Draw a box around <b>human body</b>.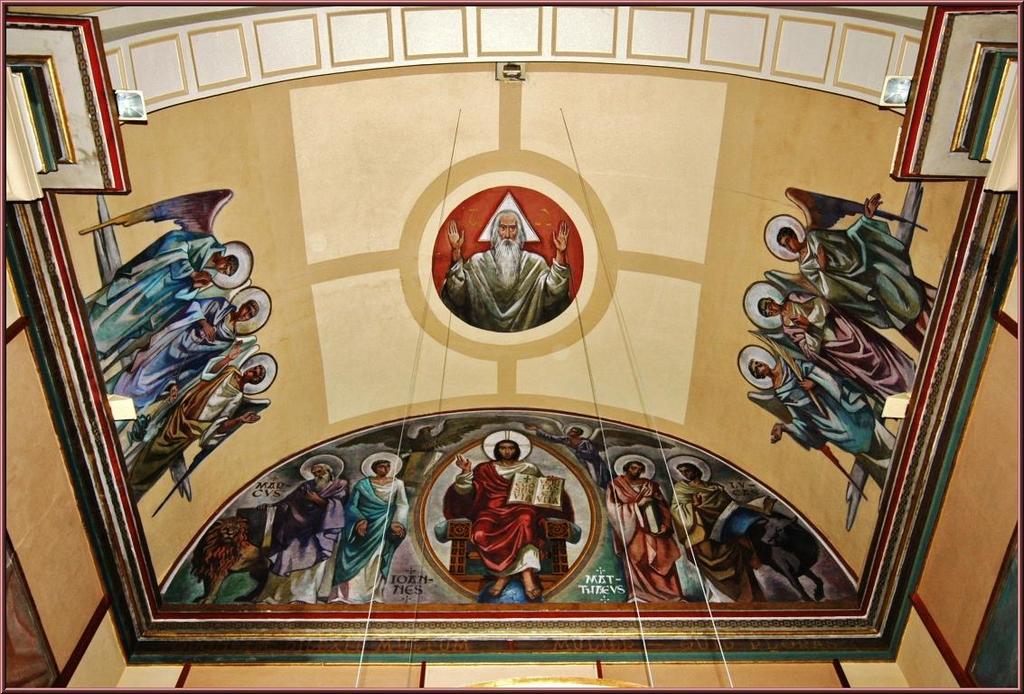
region(267, 478, 339, 606).
